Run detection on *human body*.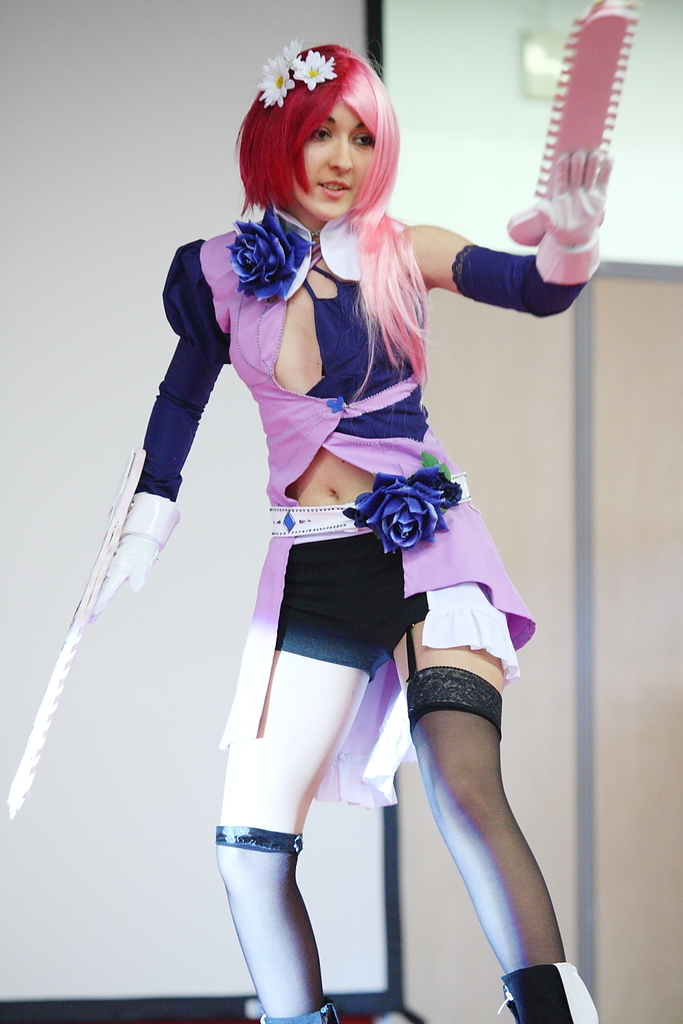
Result: box=[72, 69, 551, 1015].
